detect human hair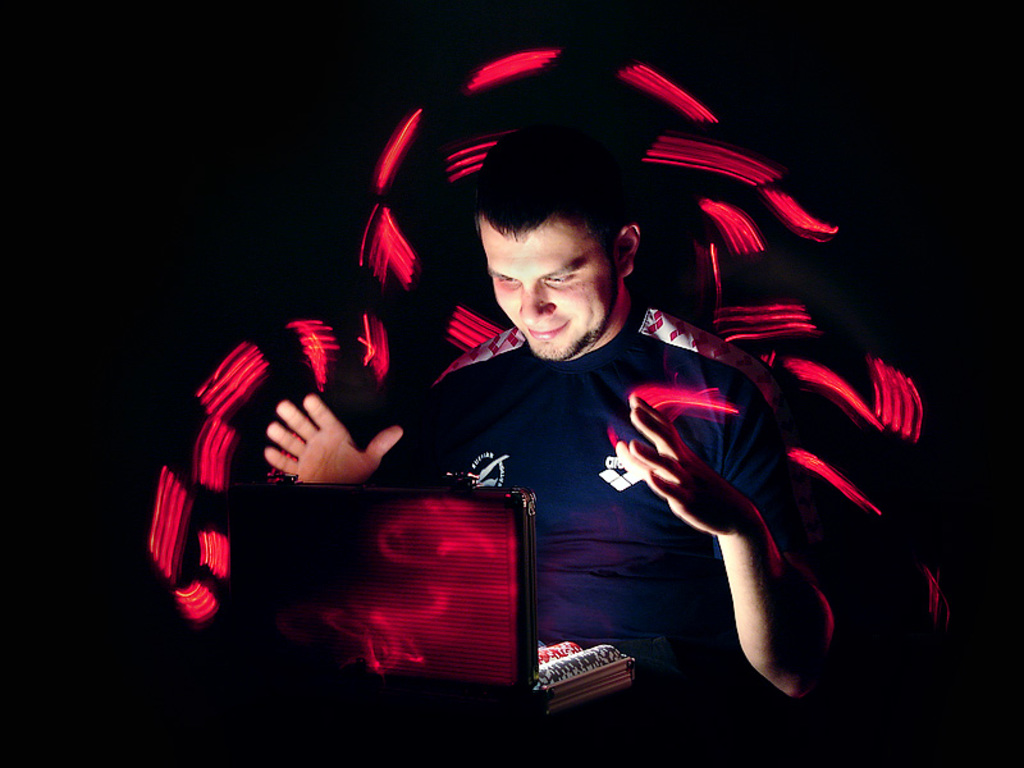
(472,132,635,257)
